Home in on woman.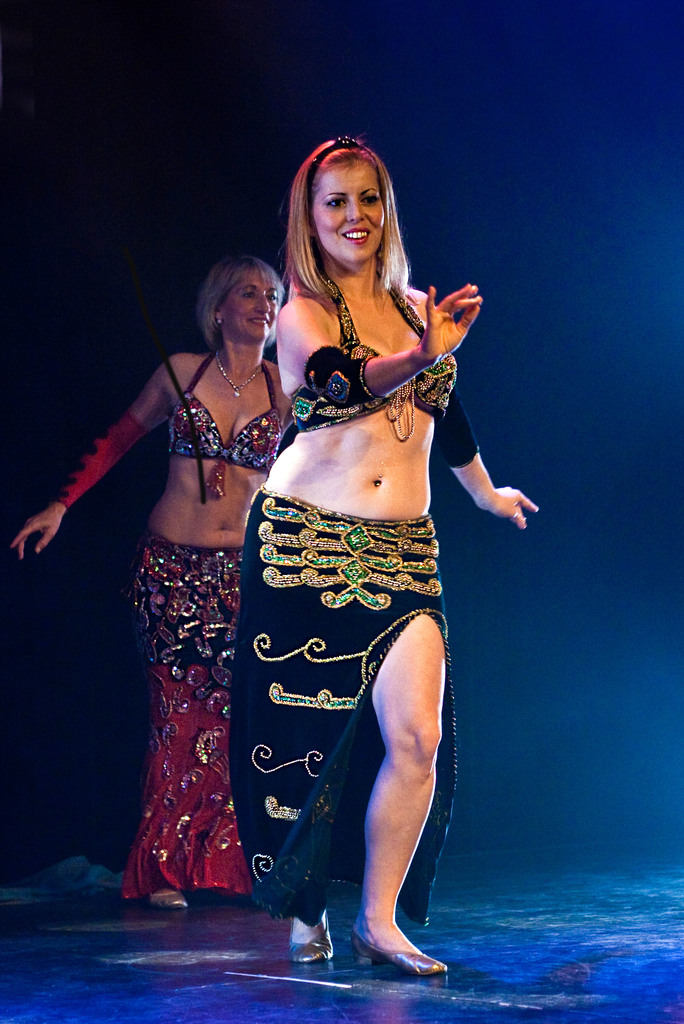
Homed in at crop(8, 252, 286, 918).
